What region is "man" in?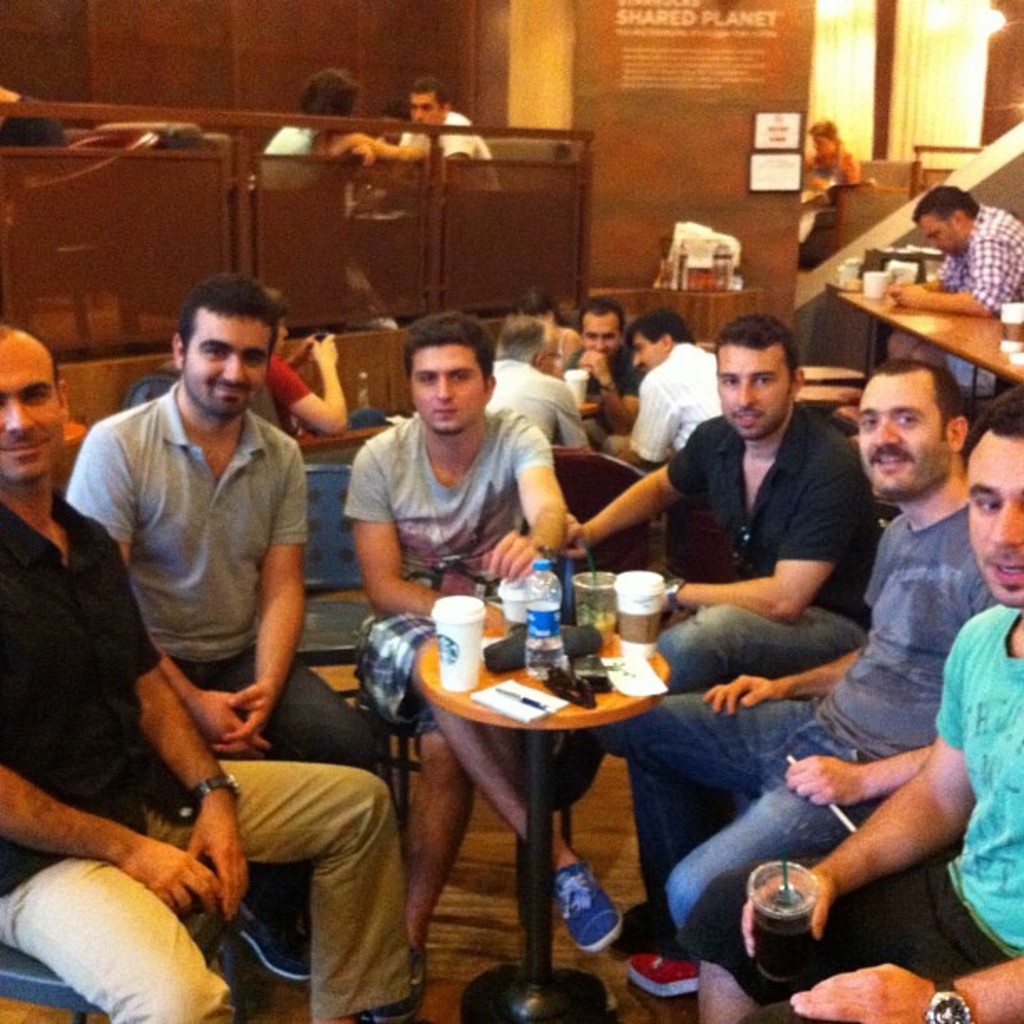
(552, 300, 888, 813).
